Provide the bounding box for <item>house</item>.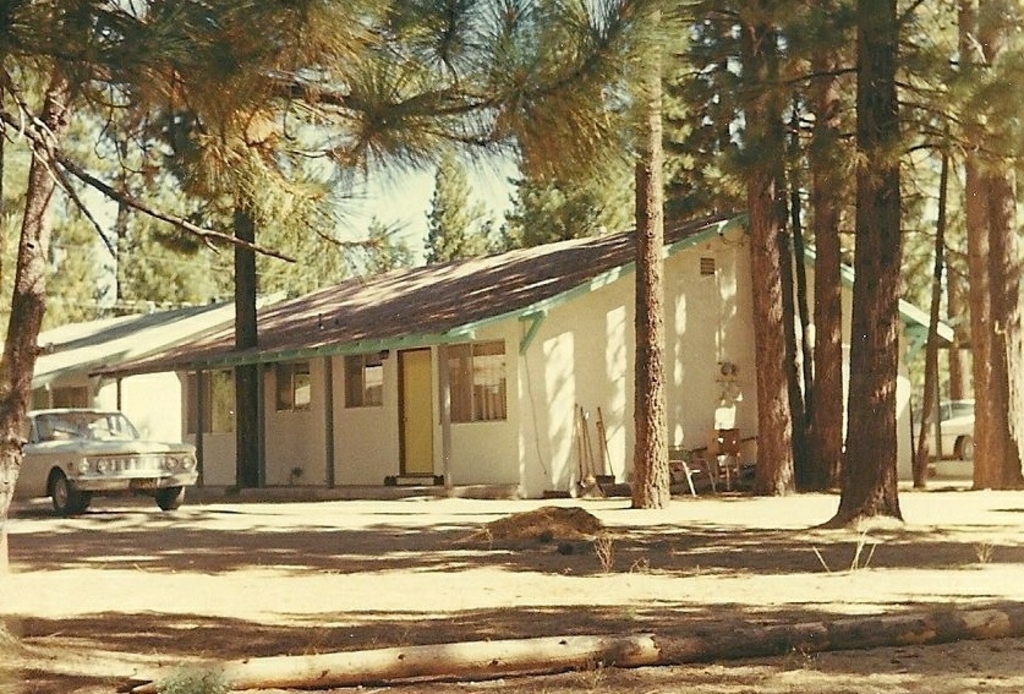
rect(86, 211, 952, 502).
